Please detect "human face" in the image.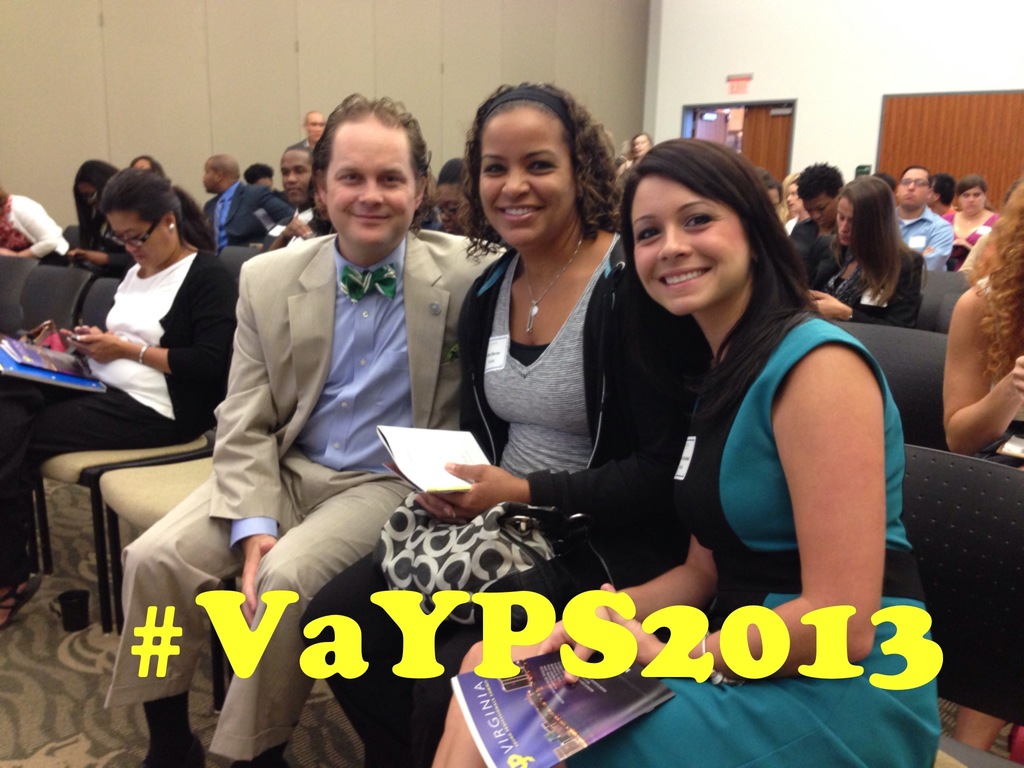
<bbox>805, 195, 840, 228</bbox>.
